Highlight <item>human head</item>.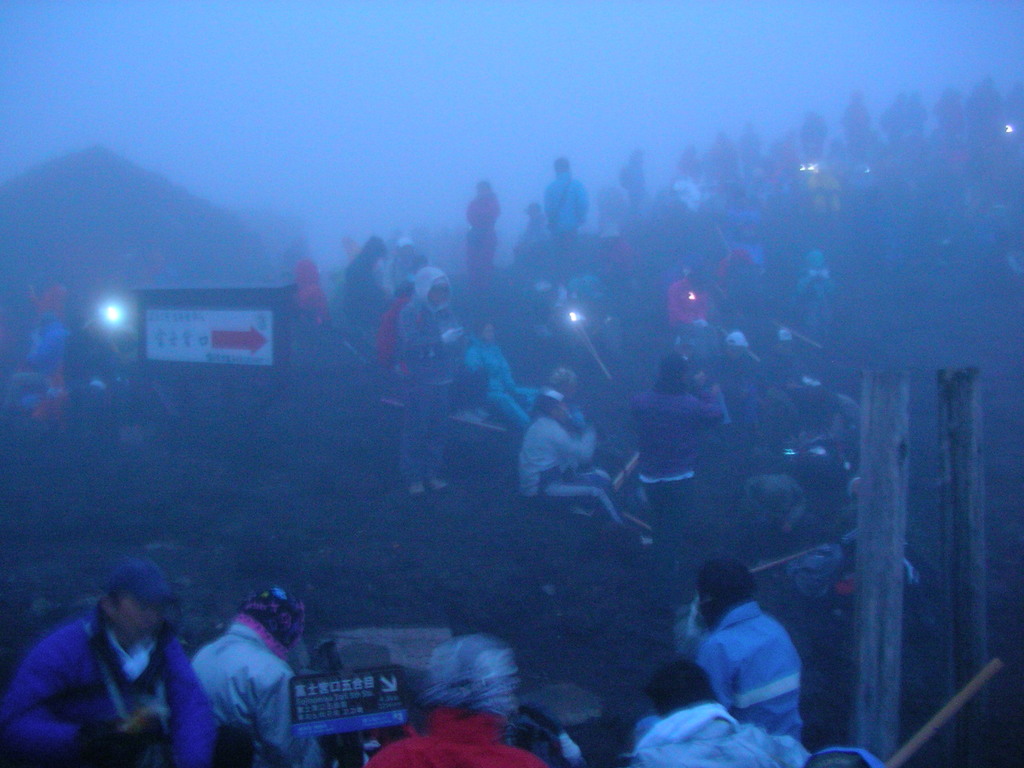
Highlighted region: (474, 179, 490, 198).
